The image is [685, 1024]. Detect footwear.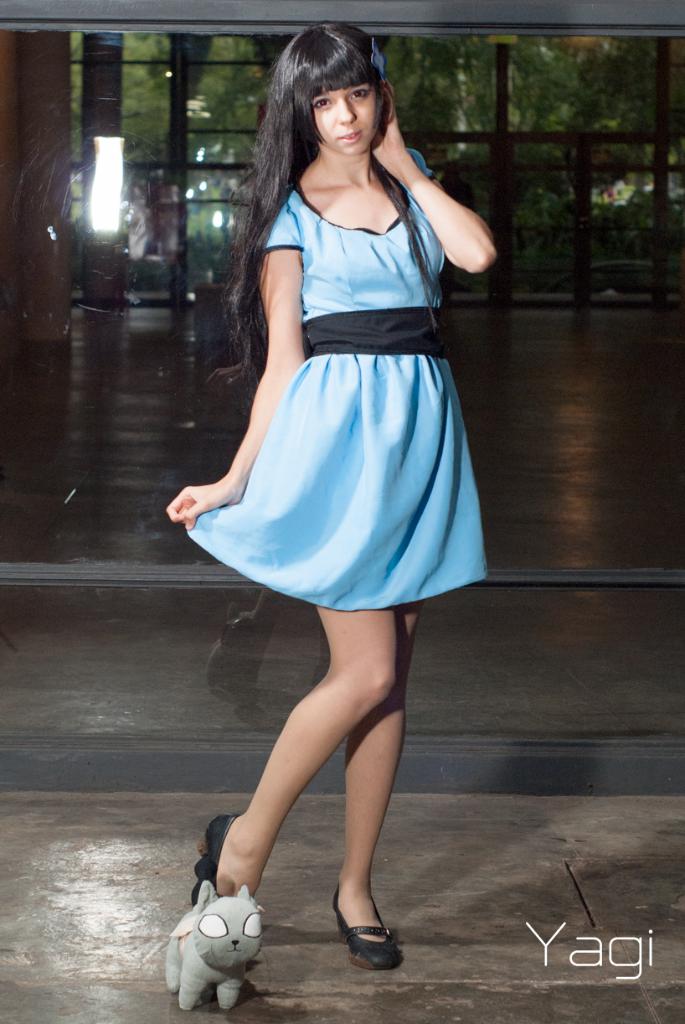
Detection: box(332, 900, 399, 973).
